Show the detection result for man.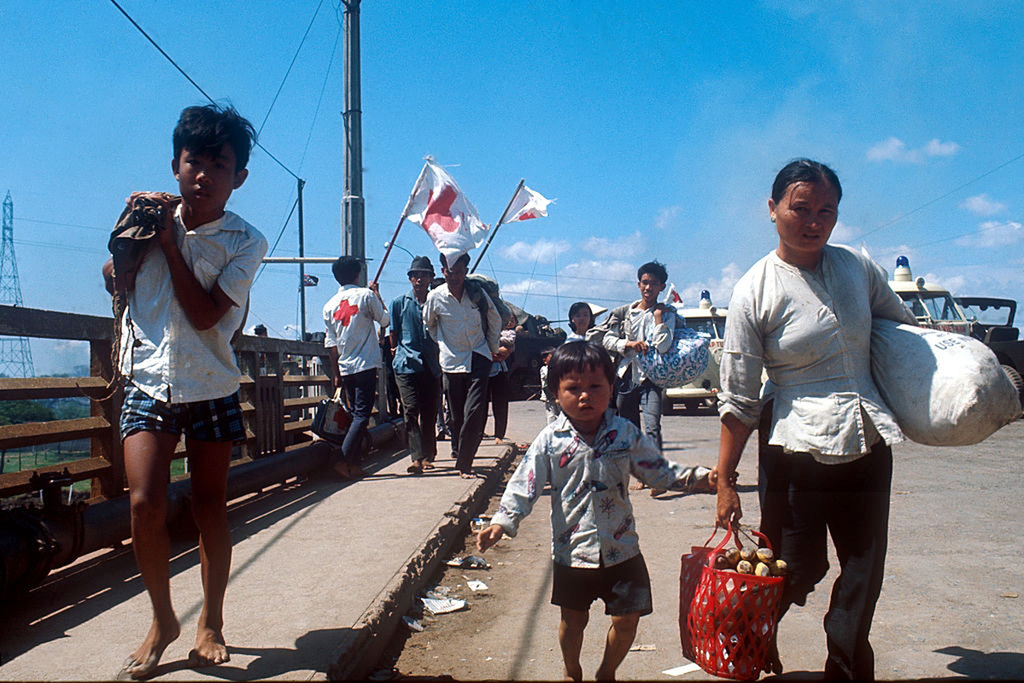
386,255,443,475.
